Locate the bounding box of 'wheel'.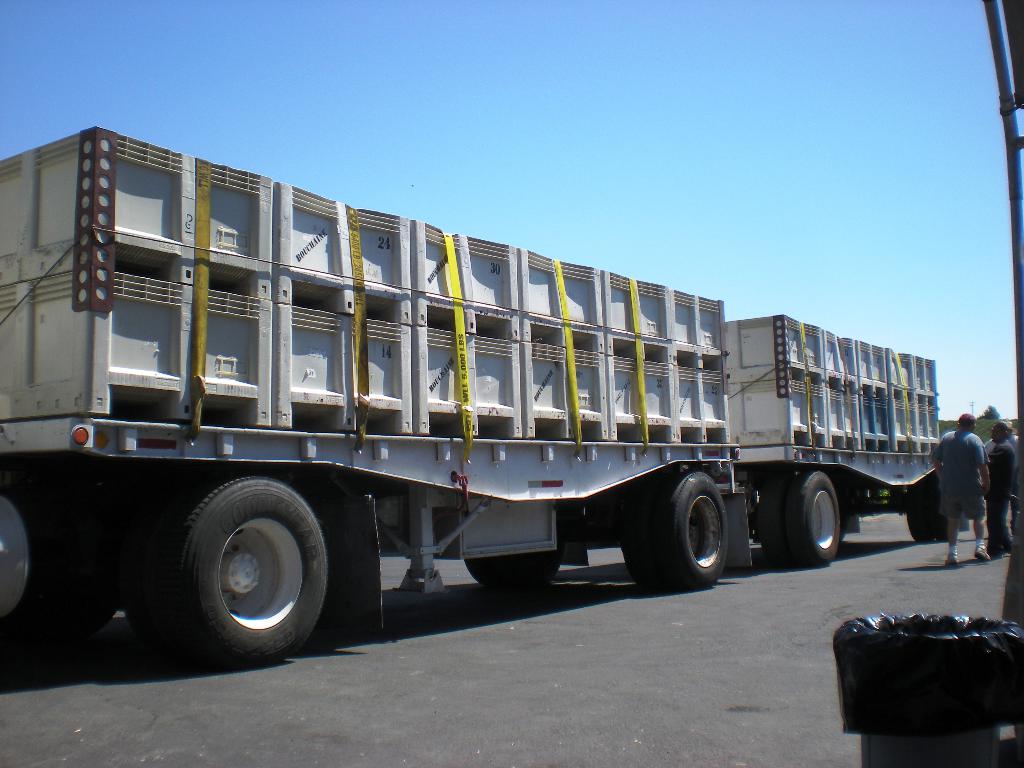
Bounding box: left=756, top=474, right=844, bottom=564.
